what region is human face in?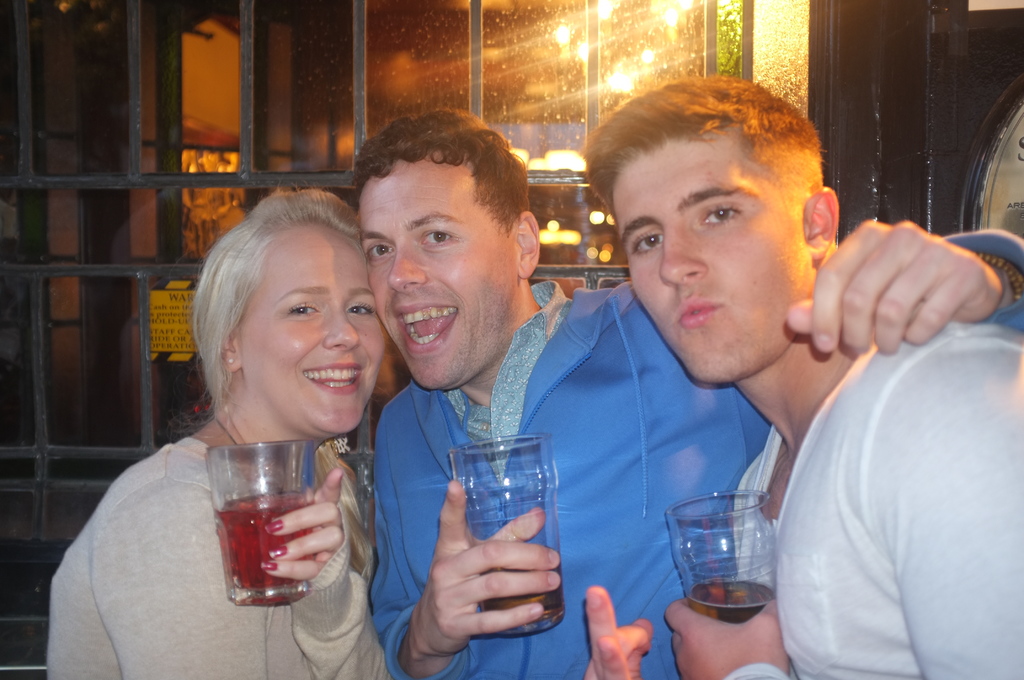
x1=605 y1=134 x2=813 y2=382.
